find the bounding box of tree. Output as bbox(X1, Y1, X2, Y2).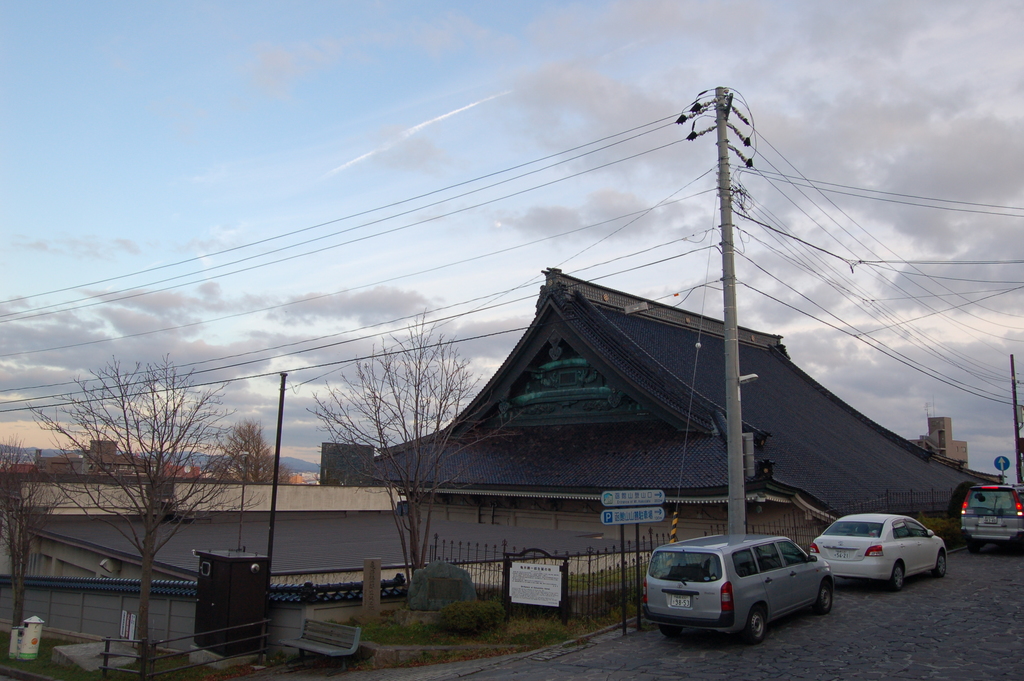
bbox(12, 334, 257, 666).
